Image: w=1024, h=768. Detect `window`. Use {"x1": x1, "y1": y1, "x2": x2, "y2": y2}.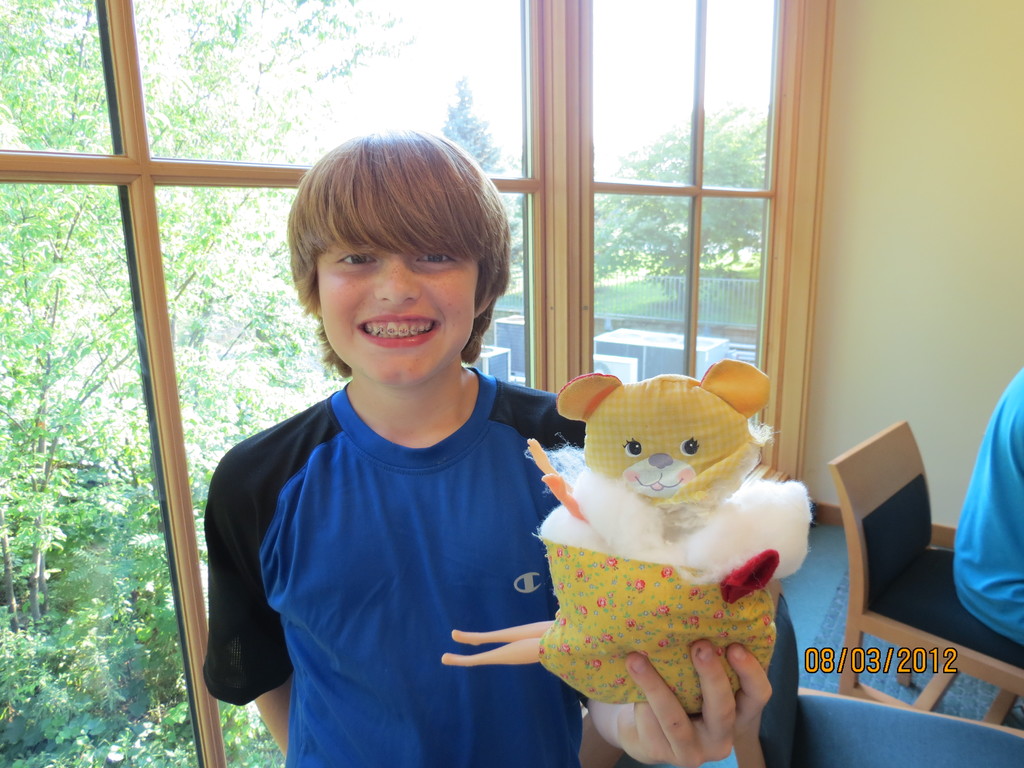
{"x1": 0, "y1": 0, "x2": 573, "y2": 767}.
